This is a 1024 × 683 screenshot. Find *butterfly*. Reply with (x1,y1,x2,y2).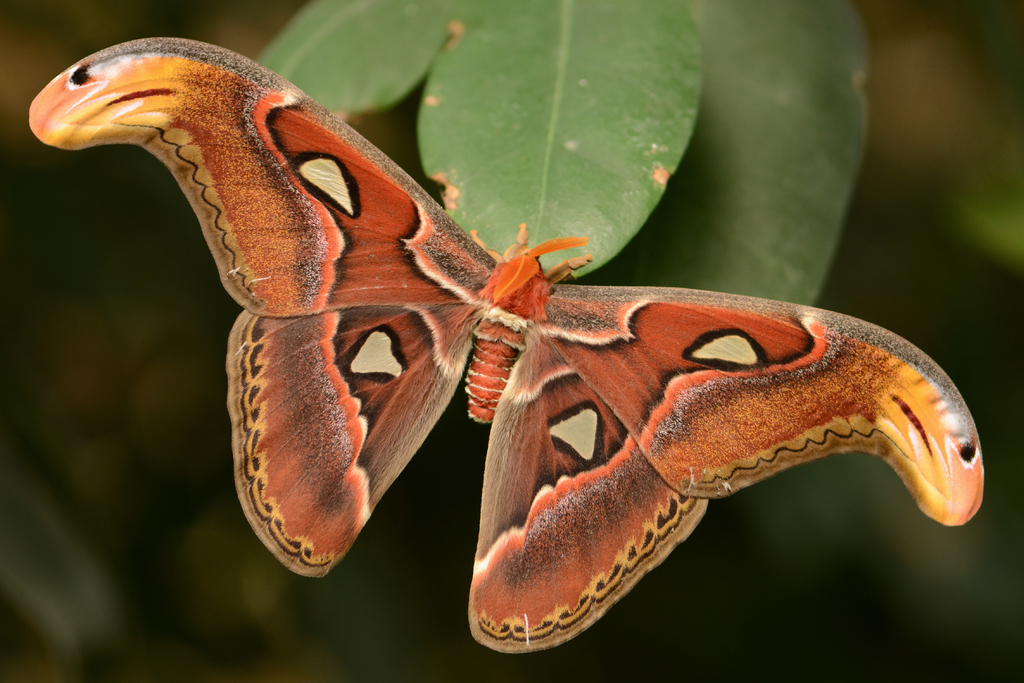
(27,35,986,653).
